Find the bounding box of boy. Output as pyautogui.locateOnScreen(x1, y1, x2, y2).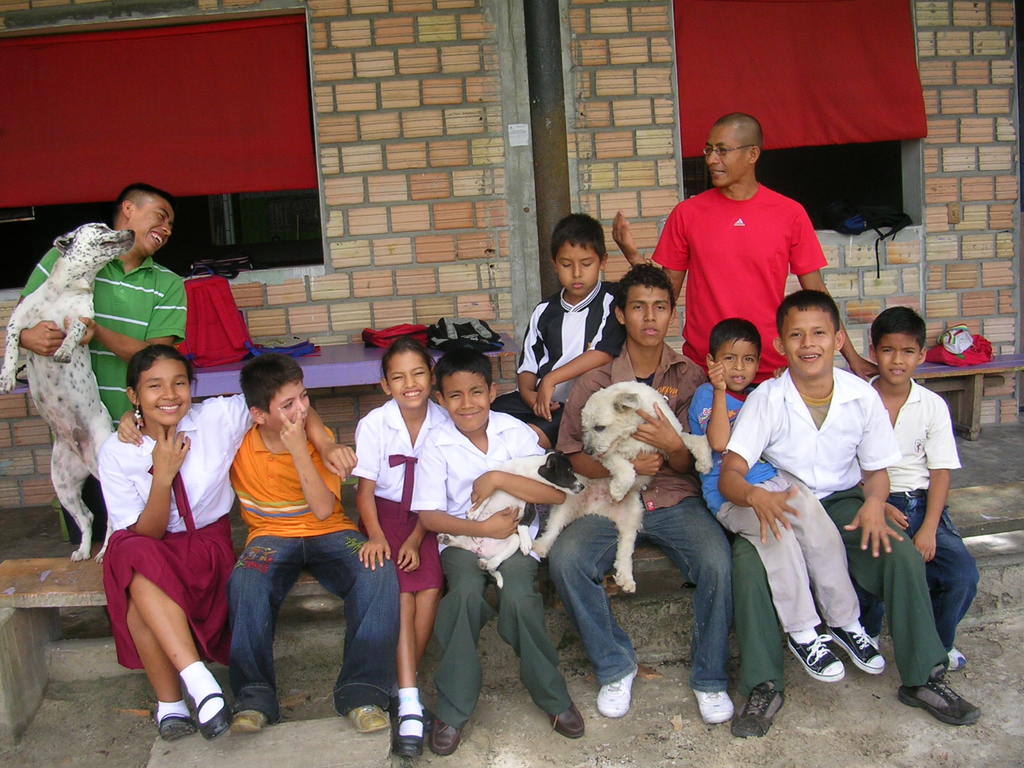
pyautogui.locateOnScreen(412, 346, 584, 757).
